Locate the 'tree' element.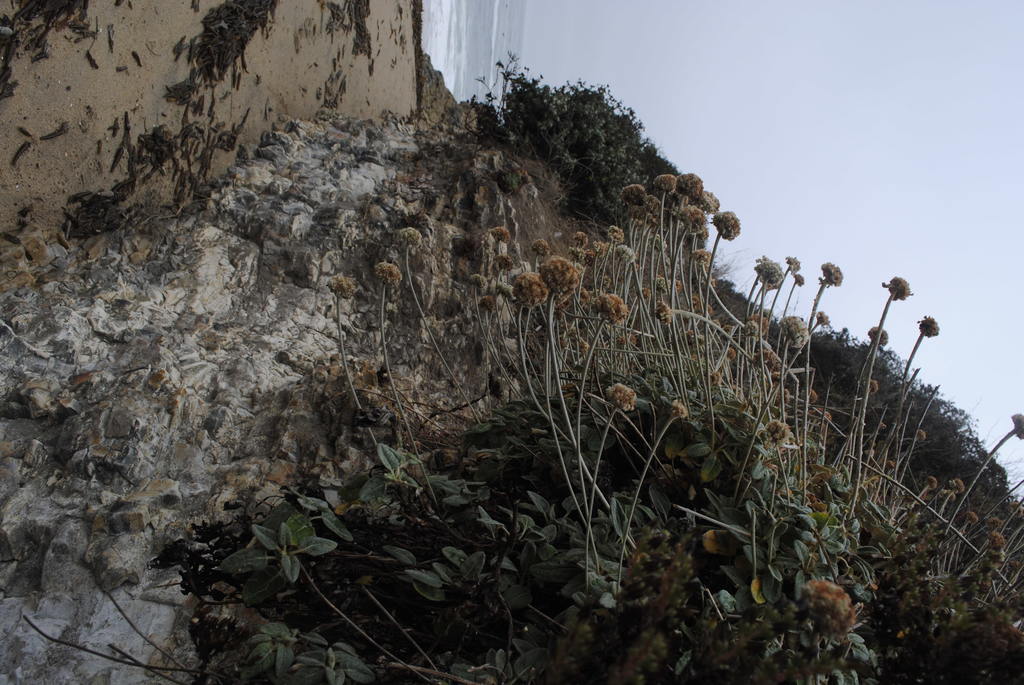
Element bbox: x1=499 y1=58 x2=690 y2=241.
